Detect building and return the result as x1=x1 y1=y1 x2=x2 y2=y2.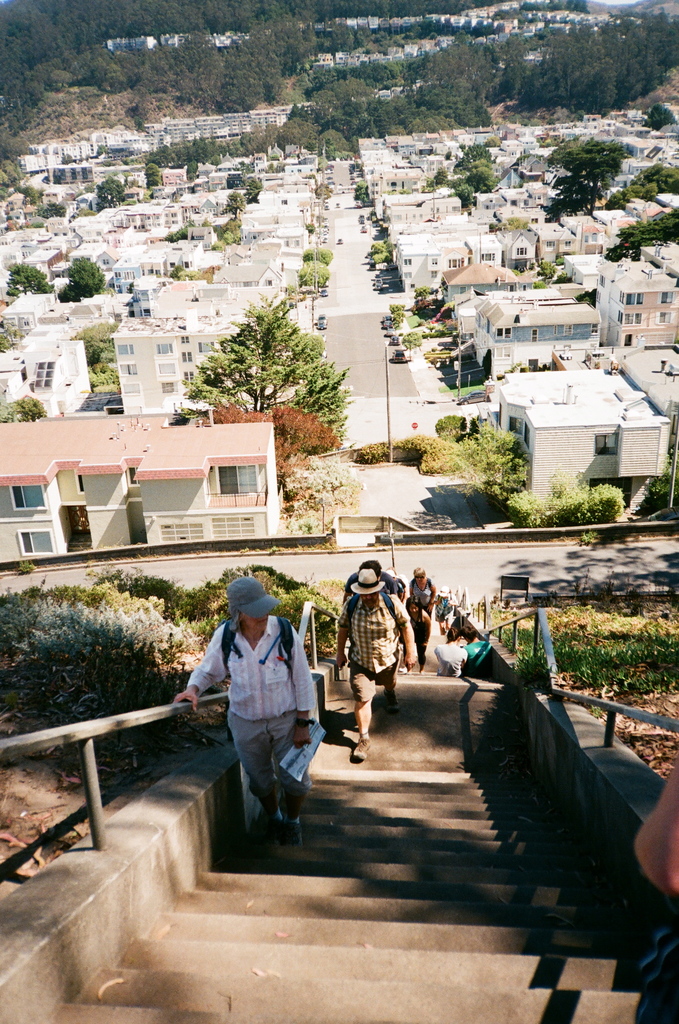
x1=1 y1=410 x2=286 y2=562.
